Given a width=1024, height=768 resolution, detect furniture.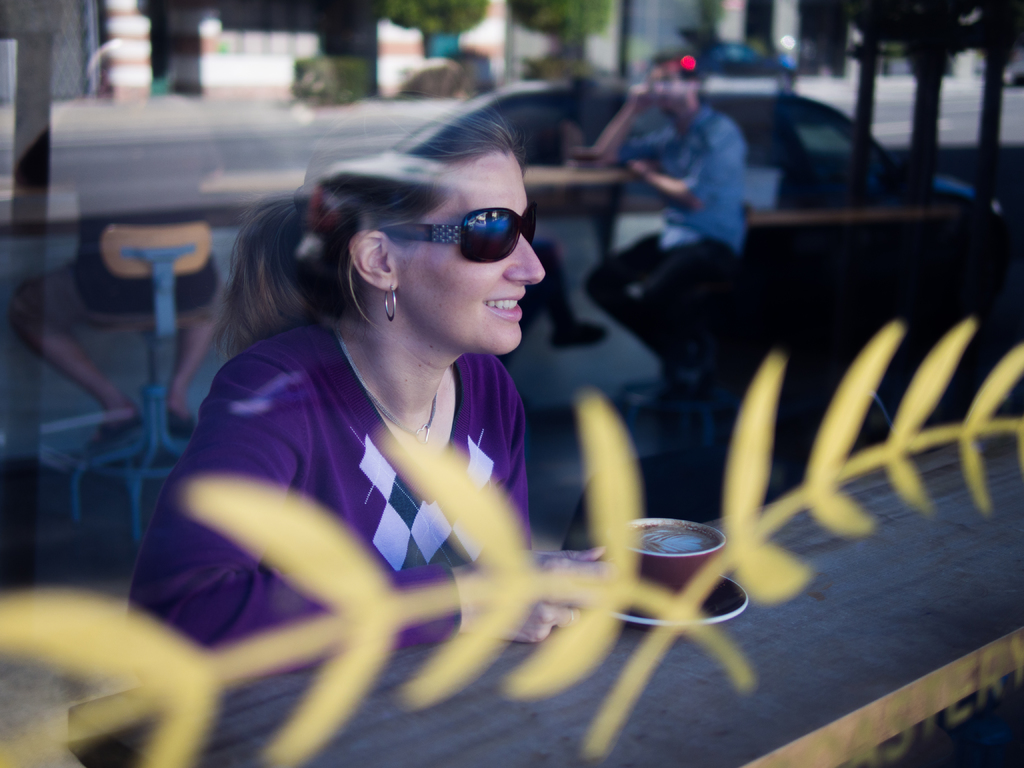
(x1=54, y1=215, x2=213, y2=561).
